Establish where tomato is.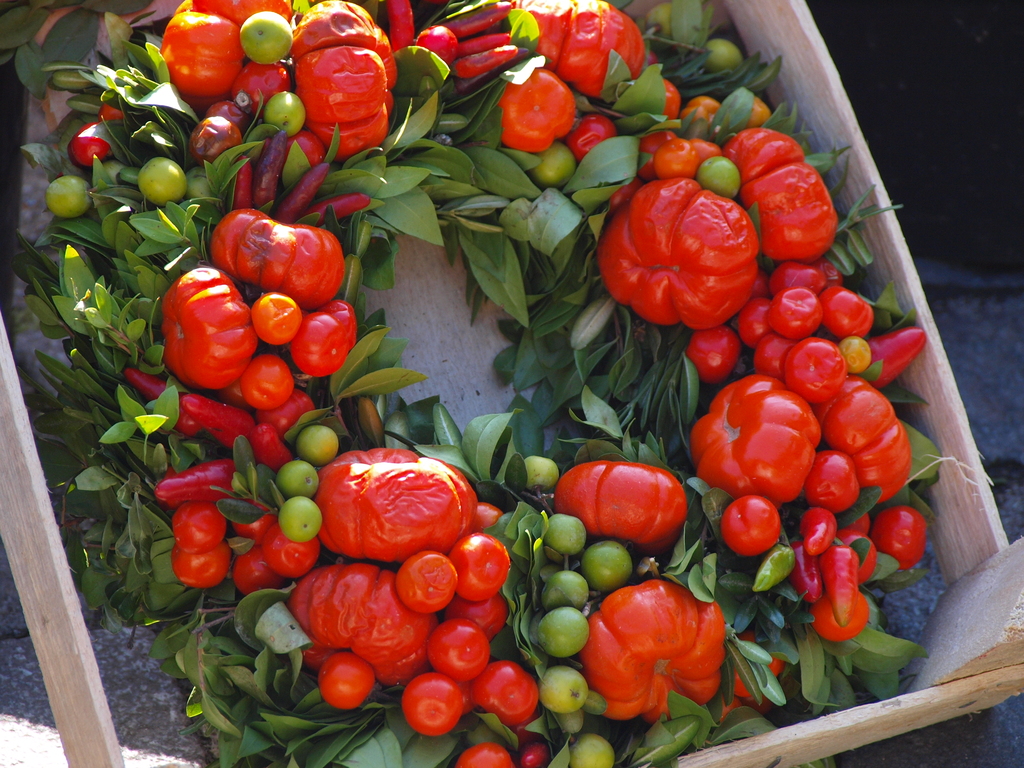
Established at {"left": 173, "top": 502, "right": 225, "bottom": 547}.
